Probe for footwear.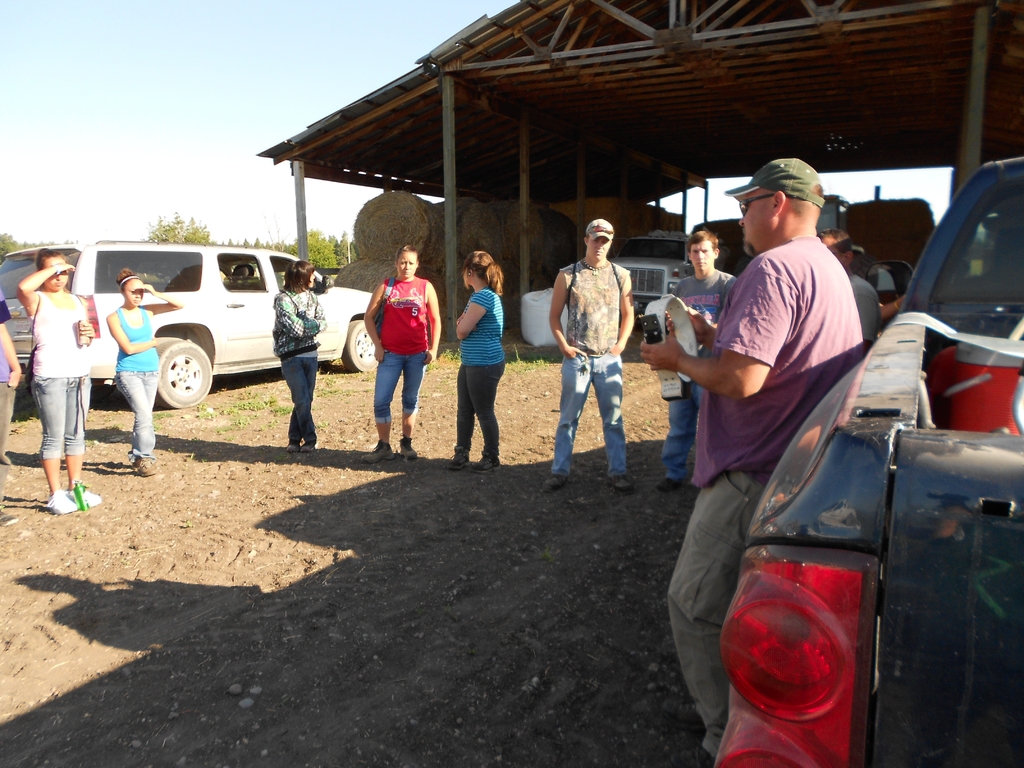
Probe result: <bbox>612, 475, 624, 492</bbox>.
